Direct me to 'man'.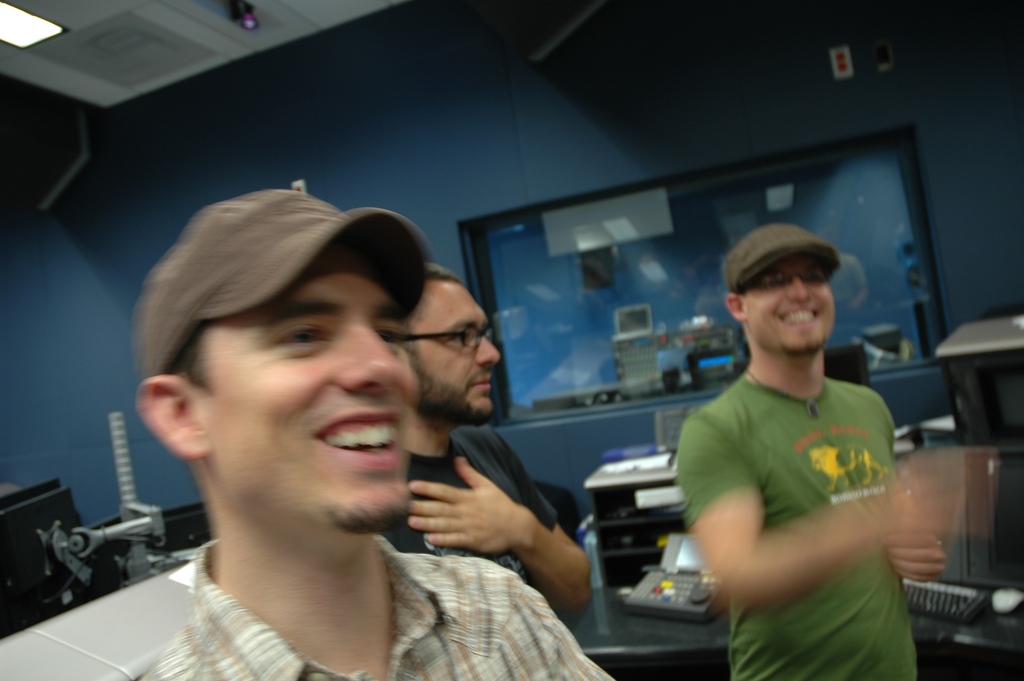
Direction: {"left": 380, "top": 267, "right": 590, "bottom": 612}.
